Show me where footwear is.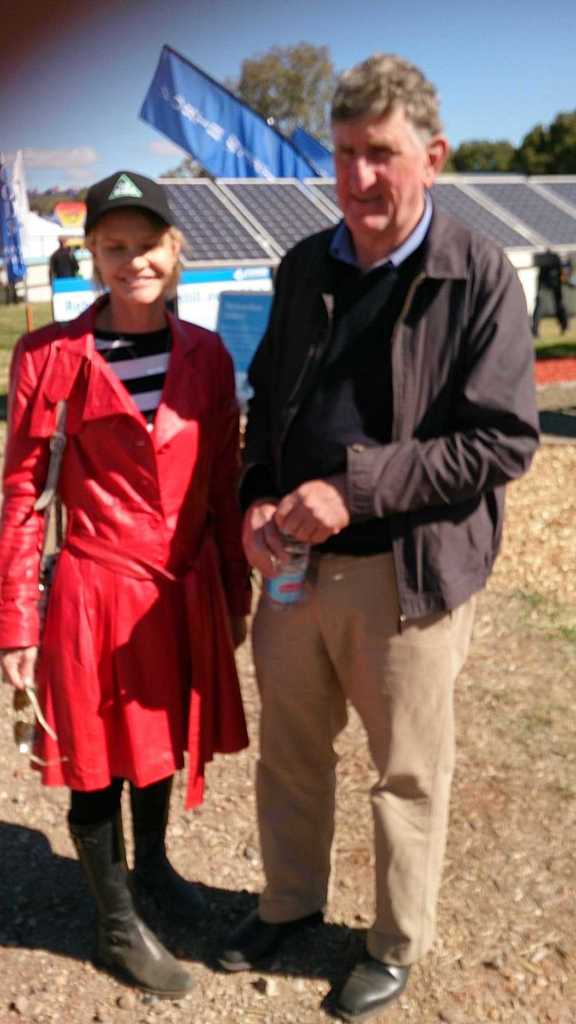
footwear is at {"left": 218, "top": 908, "right": 324, "bottom": 972}.
